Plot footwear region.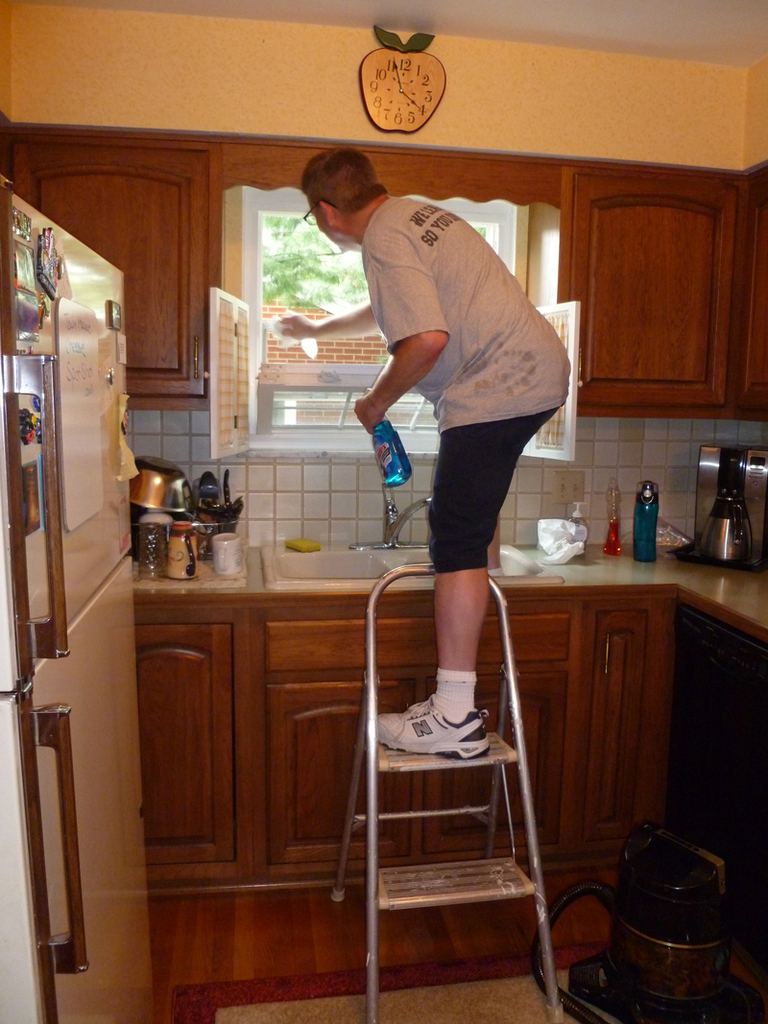
Plotted at 376/699/488/759.
